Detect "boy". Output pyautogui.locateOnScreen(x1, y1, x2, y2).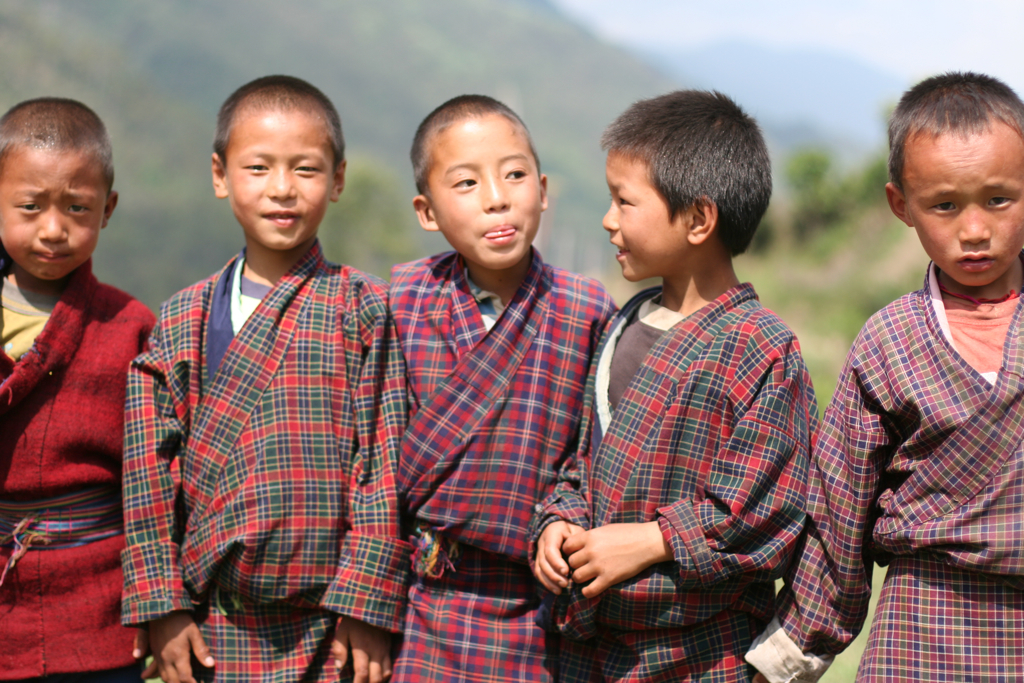
pyautogui.locateOnScreen(384, 91, 615, 682).
